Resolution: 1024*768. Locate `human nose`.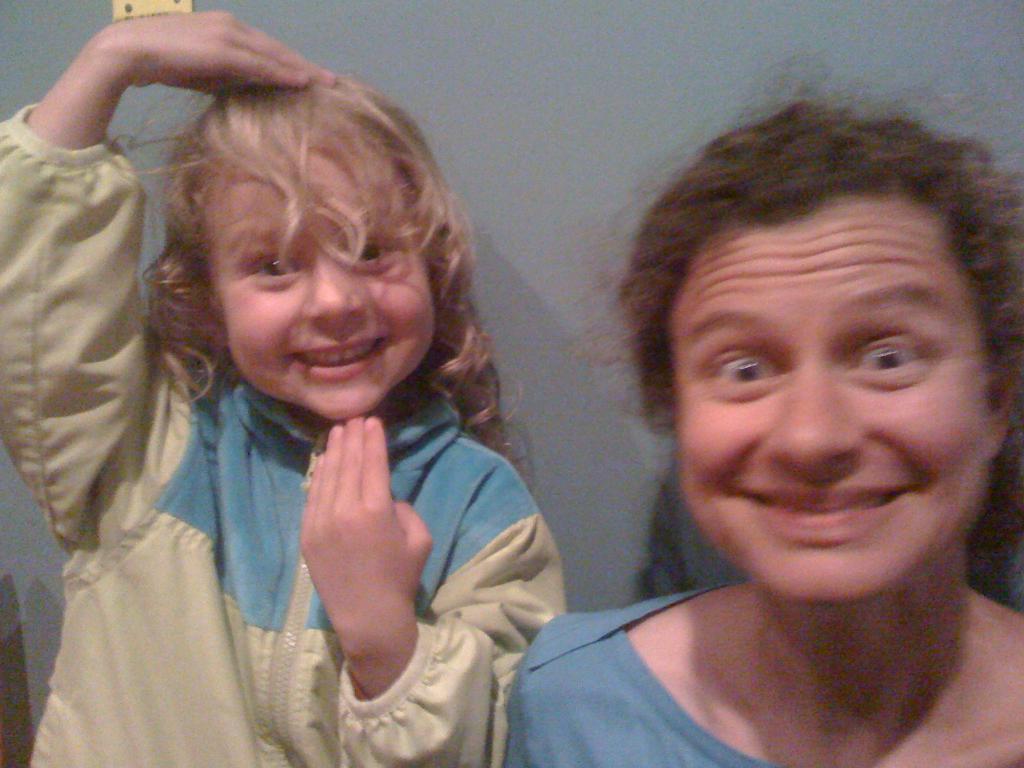
x1=763, y1=364, x2=868, y2=465.
